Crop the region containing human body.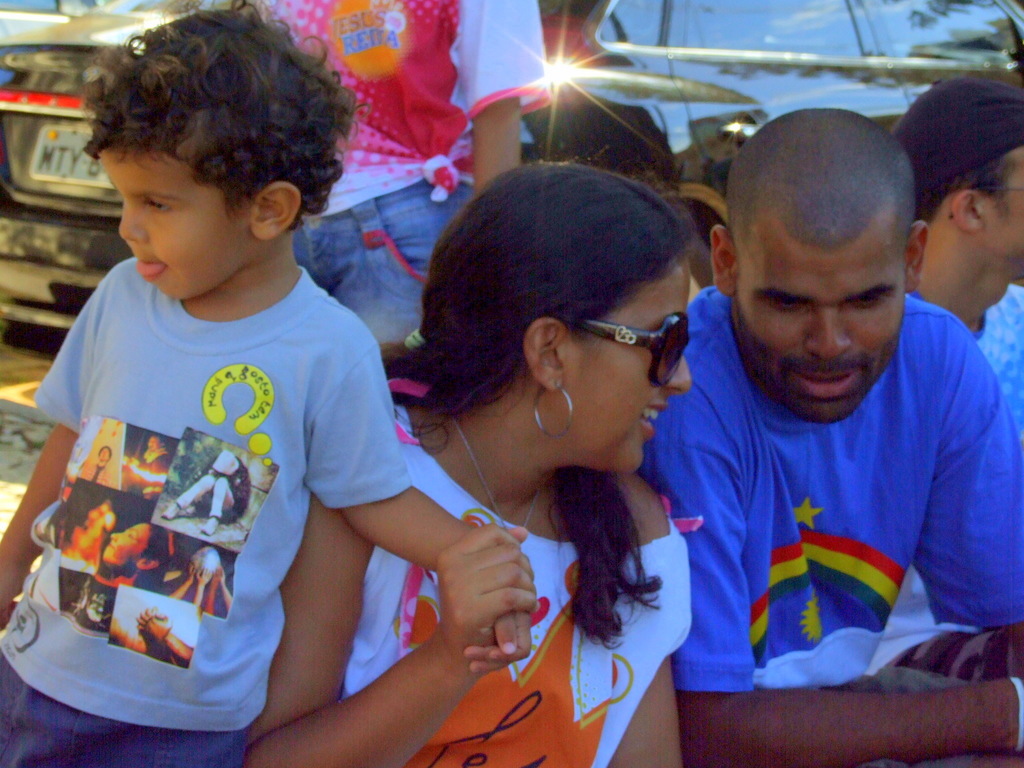
Crop region: Rect(0, 0, 532, 767).
